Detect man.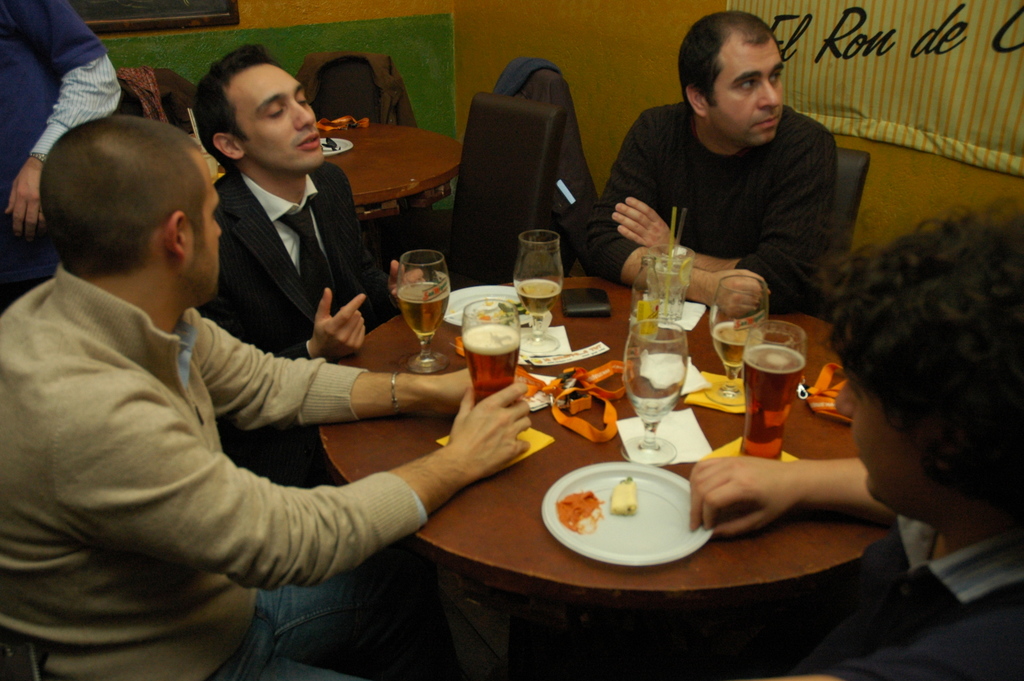
Detected at (x1=0, y1=0, x2=123, y2=314).
